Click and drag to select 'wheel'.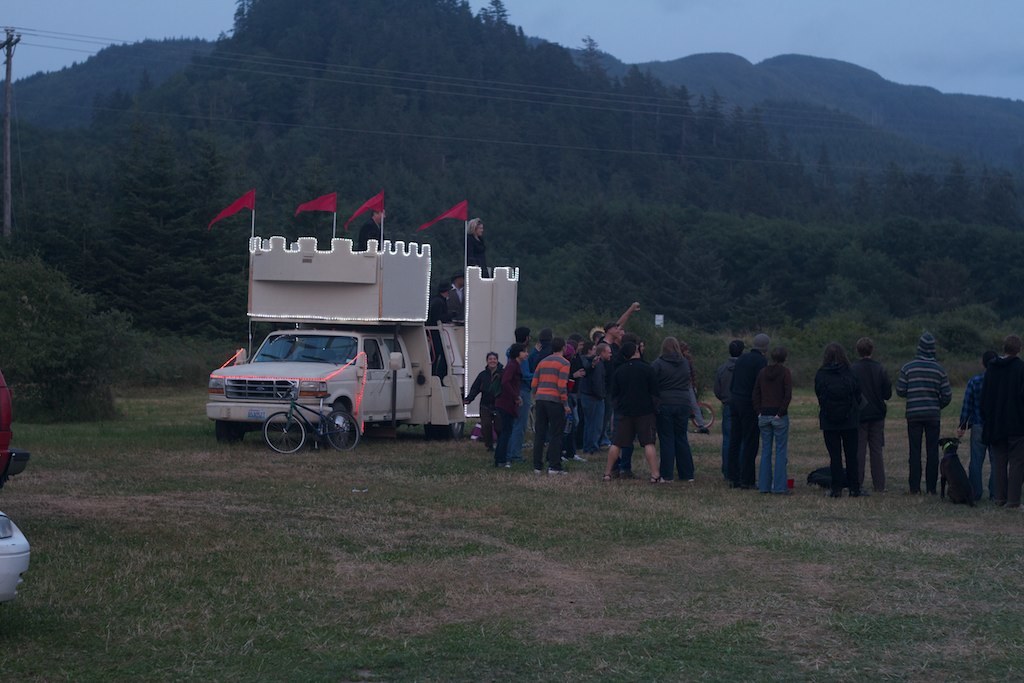
Selection: select_region(261, 410, 308, 457).
